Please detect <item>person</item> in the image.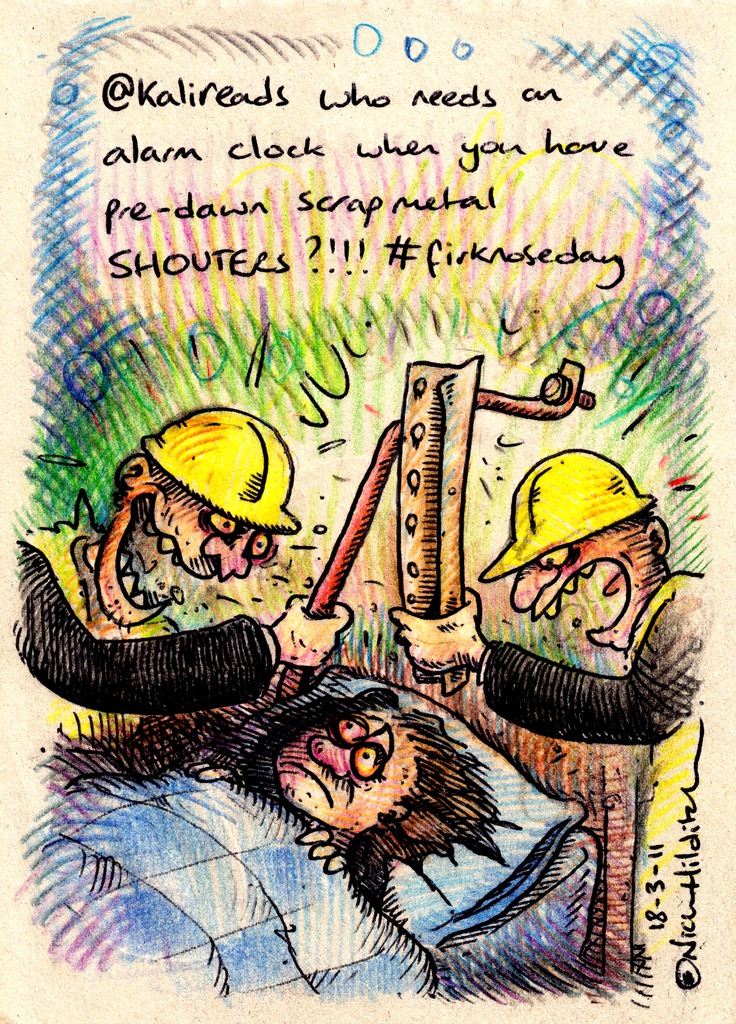
box=[173, 679, 532, 910].
